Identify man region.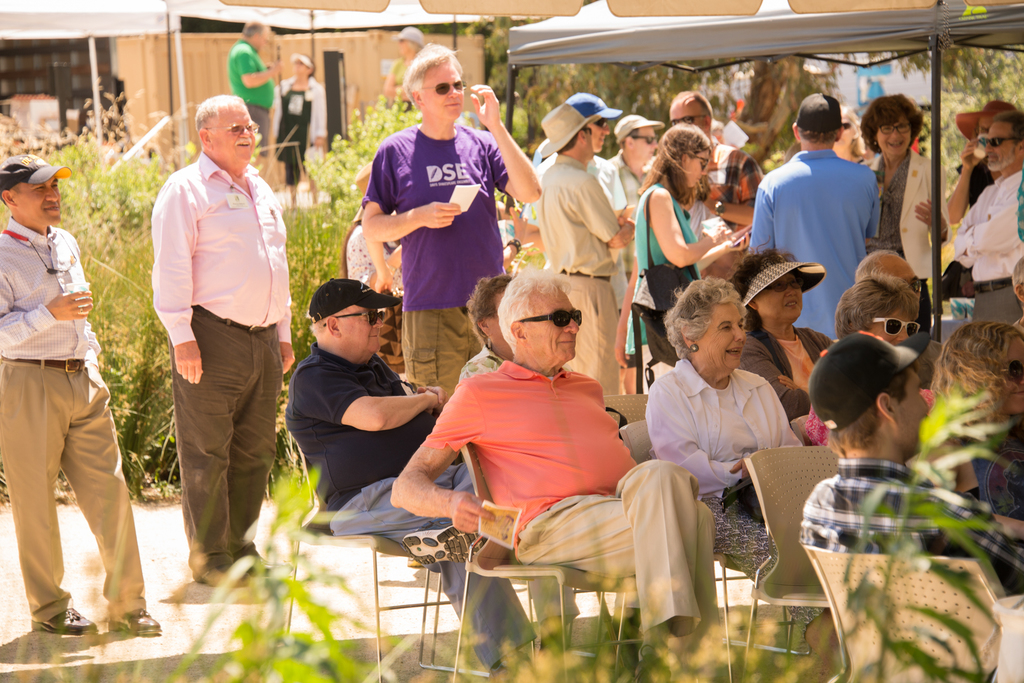
Region: 0, 155, 159, 636.
